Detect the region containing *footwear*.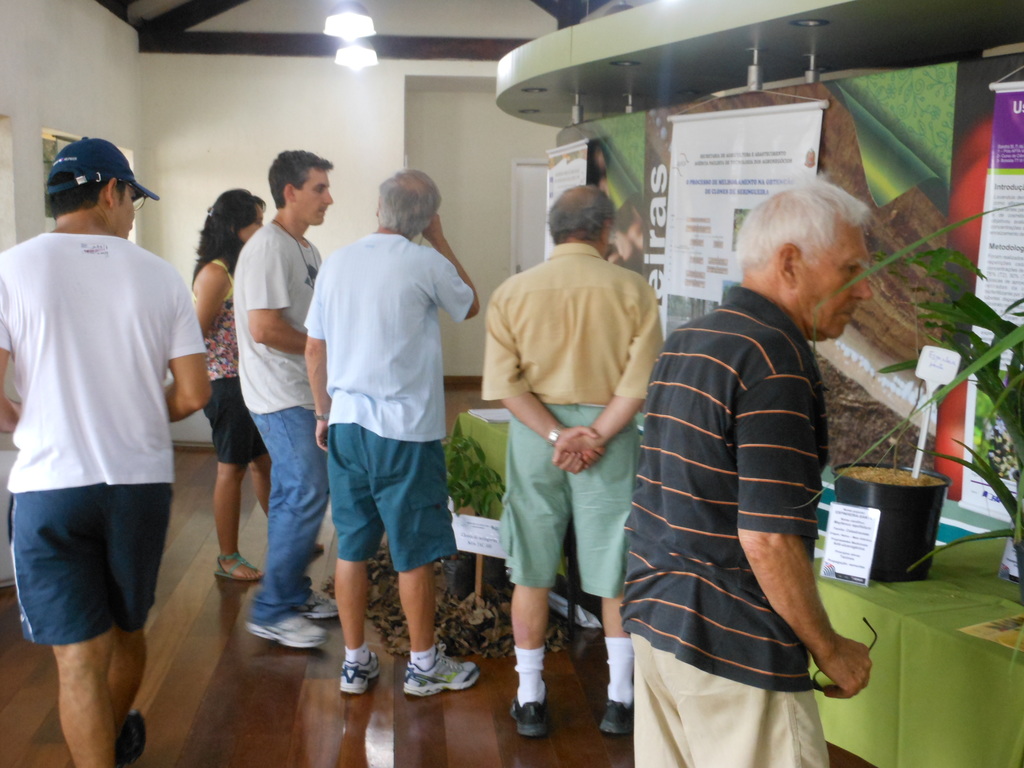
{"left": 503, "top": 646, "right": 564, "bottom": 750}.
